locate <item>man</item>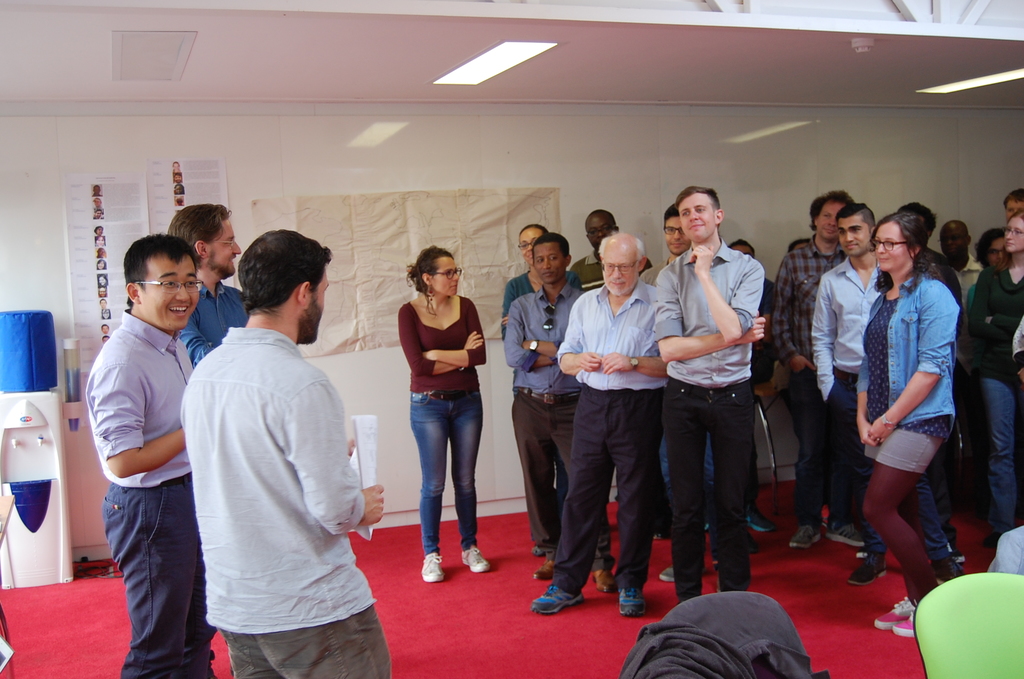
(165, 202, 260, 366)
